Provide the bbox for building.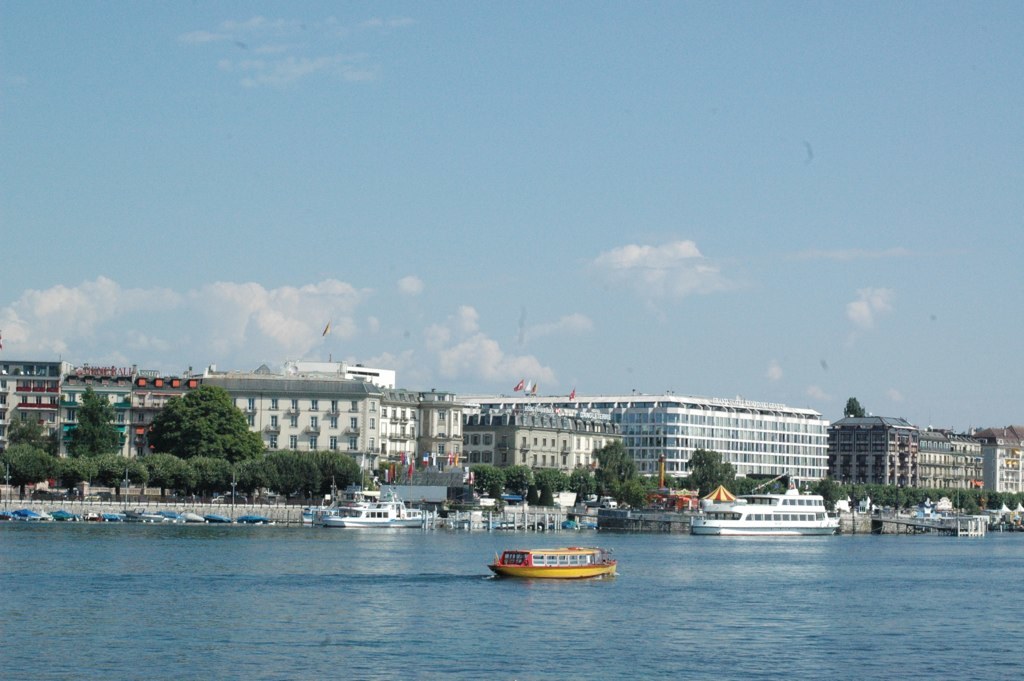
left=611, top=389, right=833, bottom=494.
